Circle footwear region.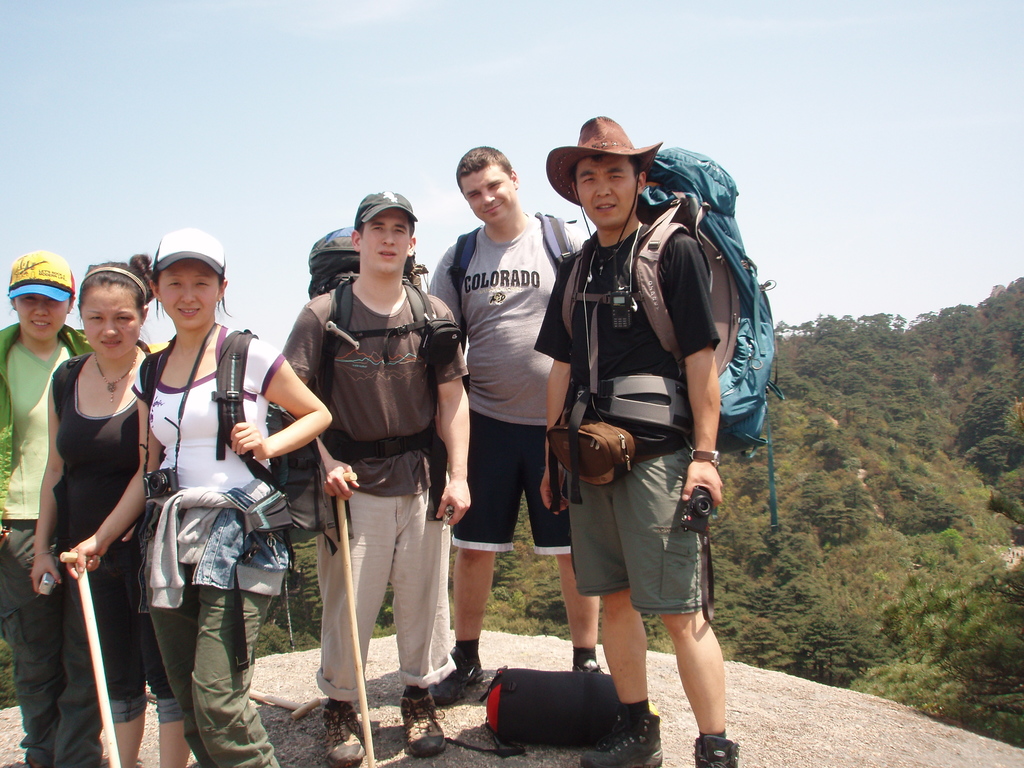
Region: 324, 707, 369, 767.
